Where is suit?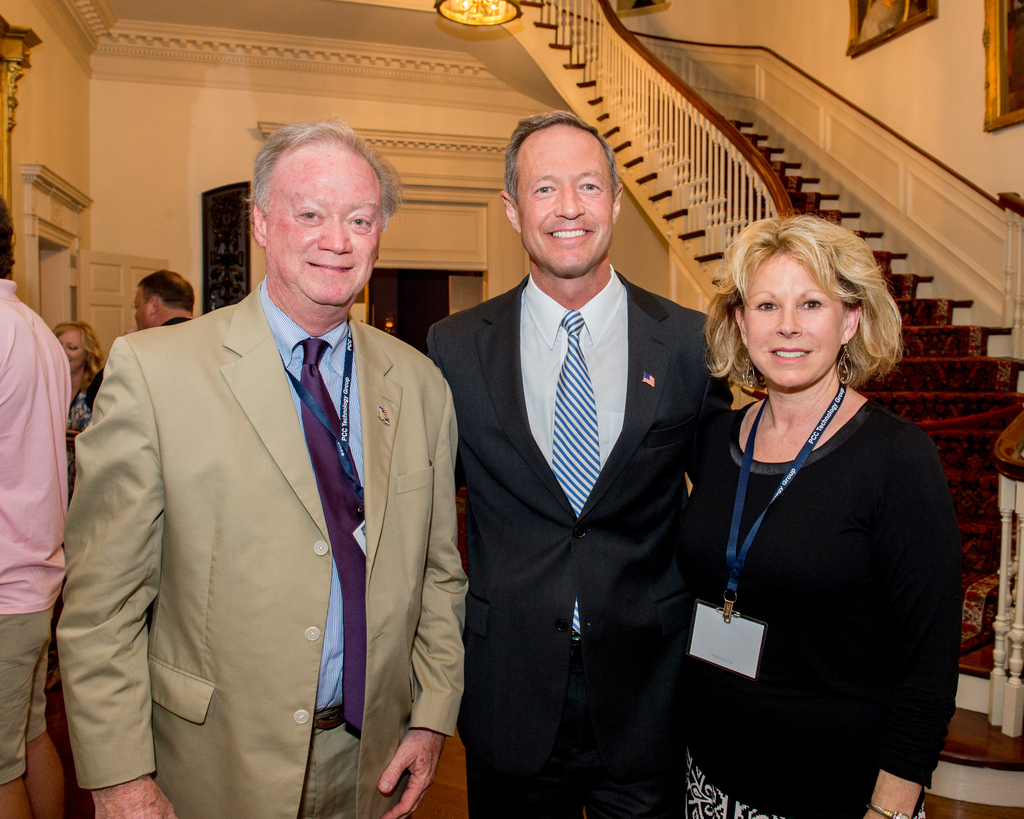
426,266,733,818.
